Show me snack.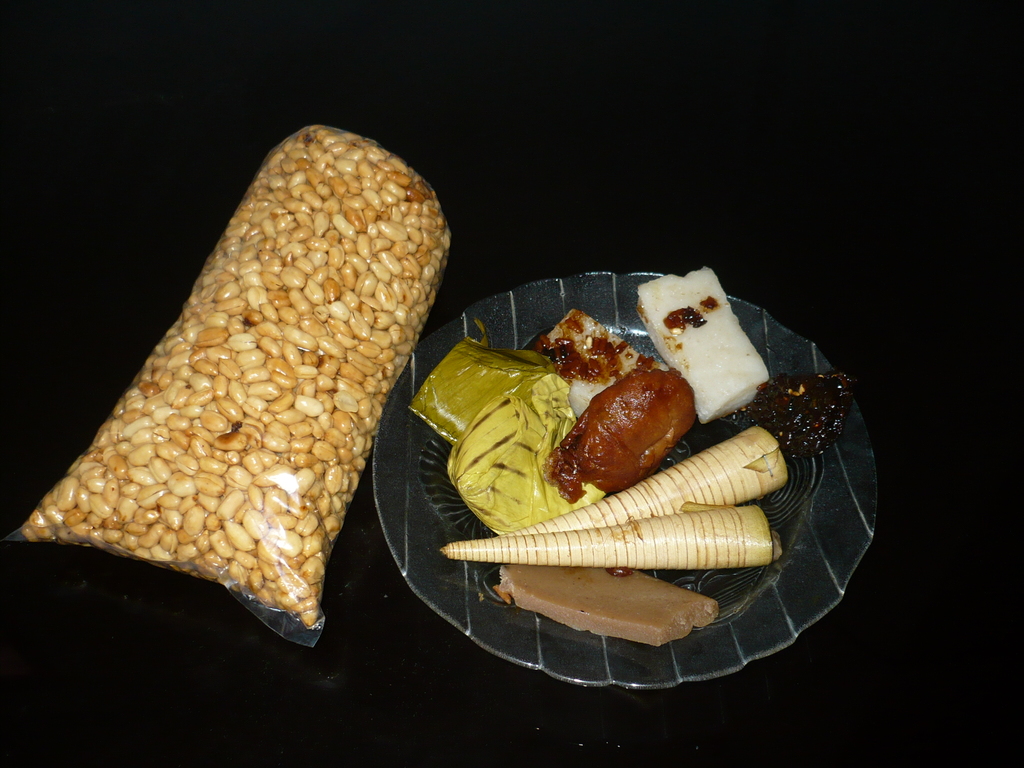
snack is here: detection(544, 373, 703, 499).
